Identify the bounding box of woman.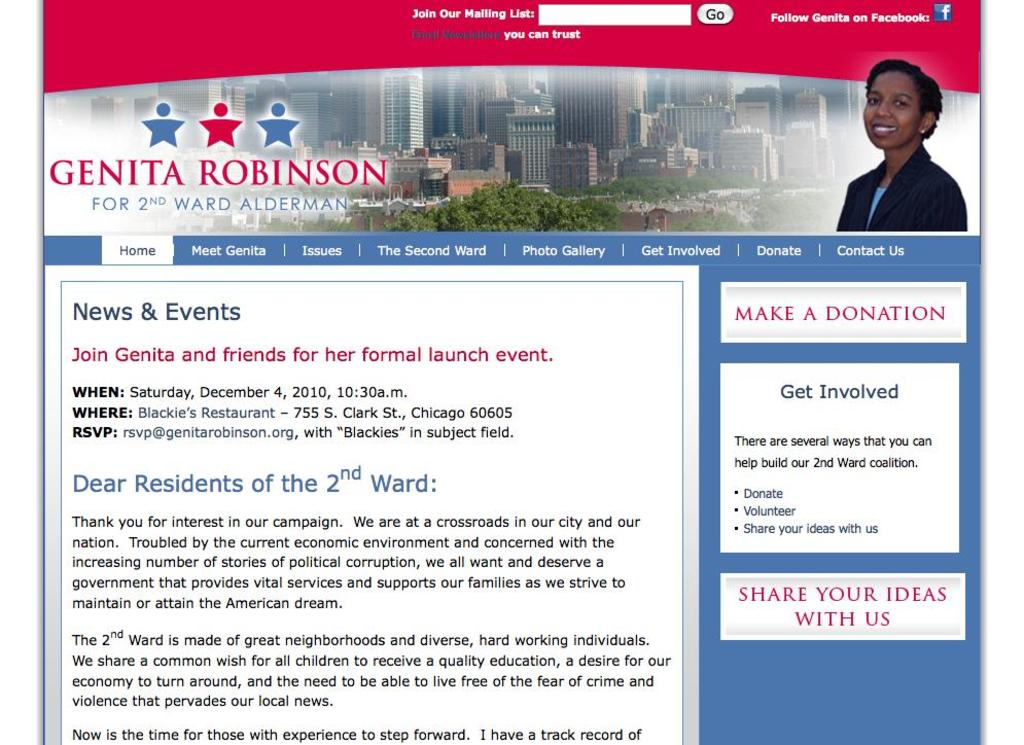
[left=829, top=54, right=973, bottom=228].
